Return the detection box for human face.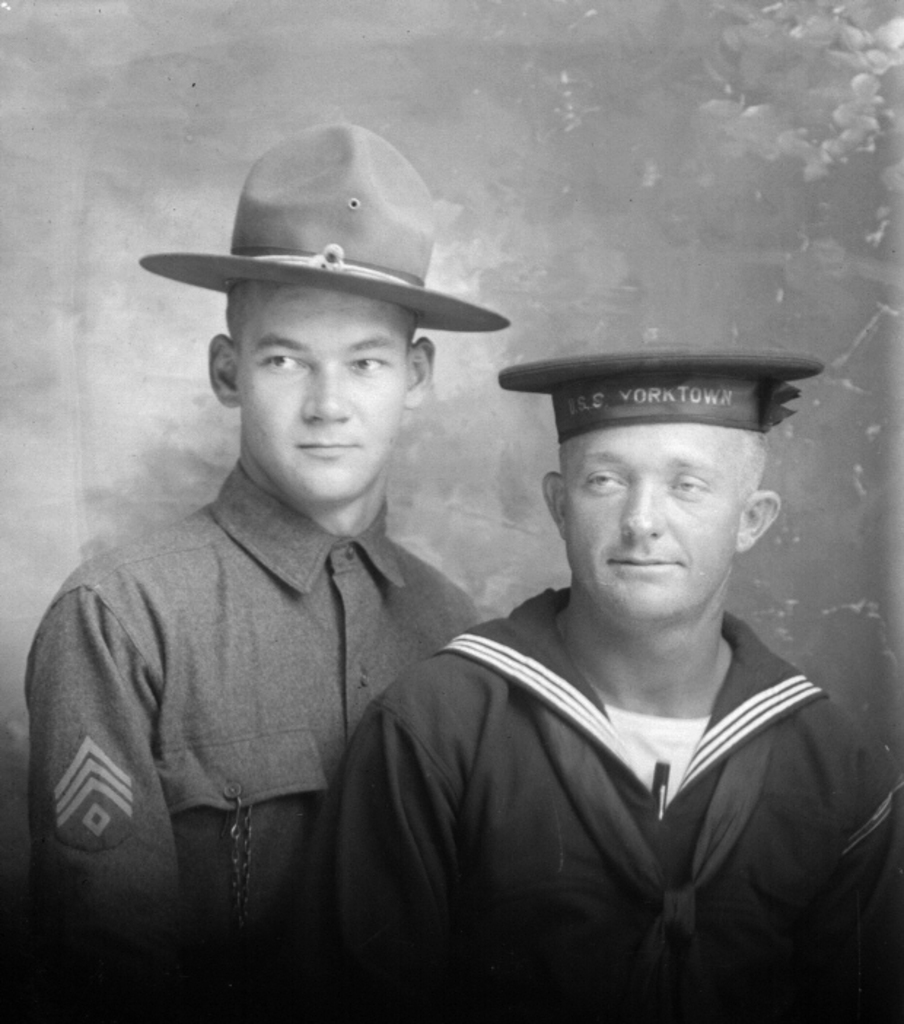
box(561, 420, 736, 624).
